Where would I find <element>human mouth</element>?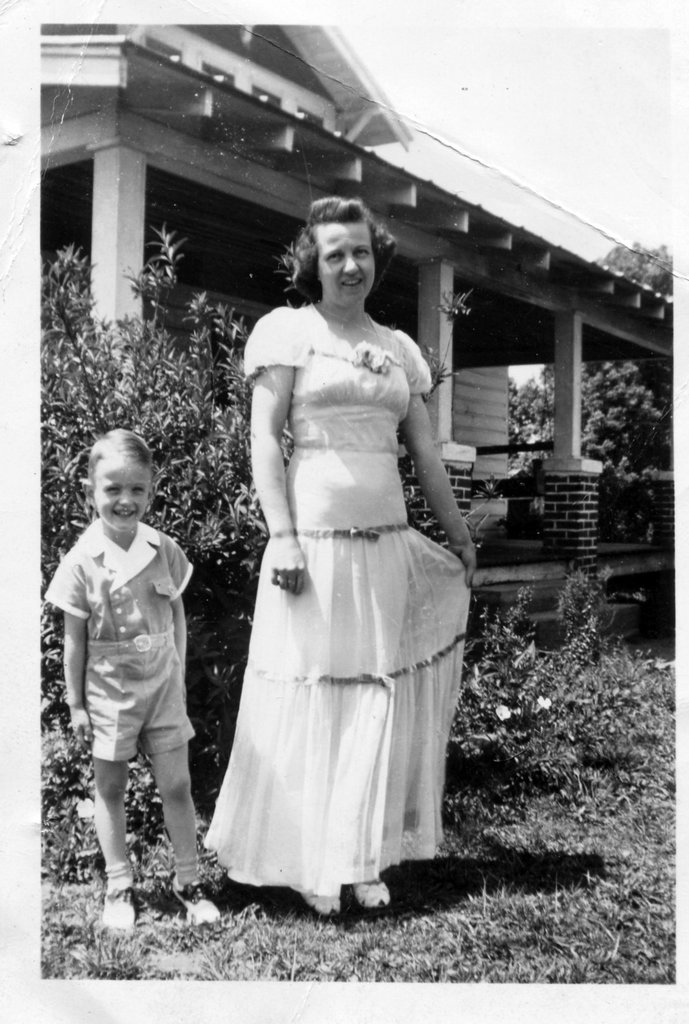
At 109,504,135,525.
